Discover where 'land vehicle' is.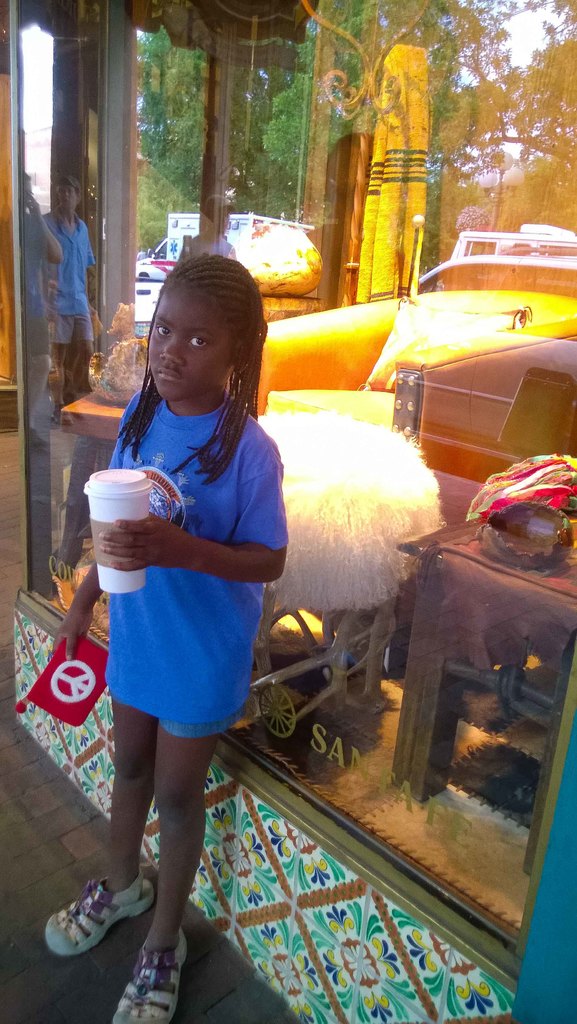
Discovered at left=169, top=214, right=321, bottom=270.
